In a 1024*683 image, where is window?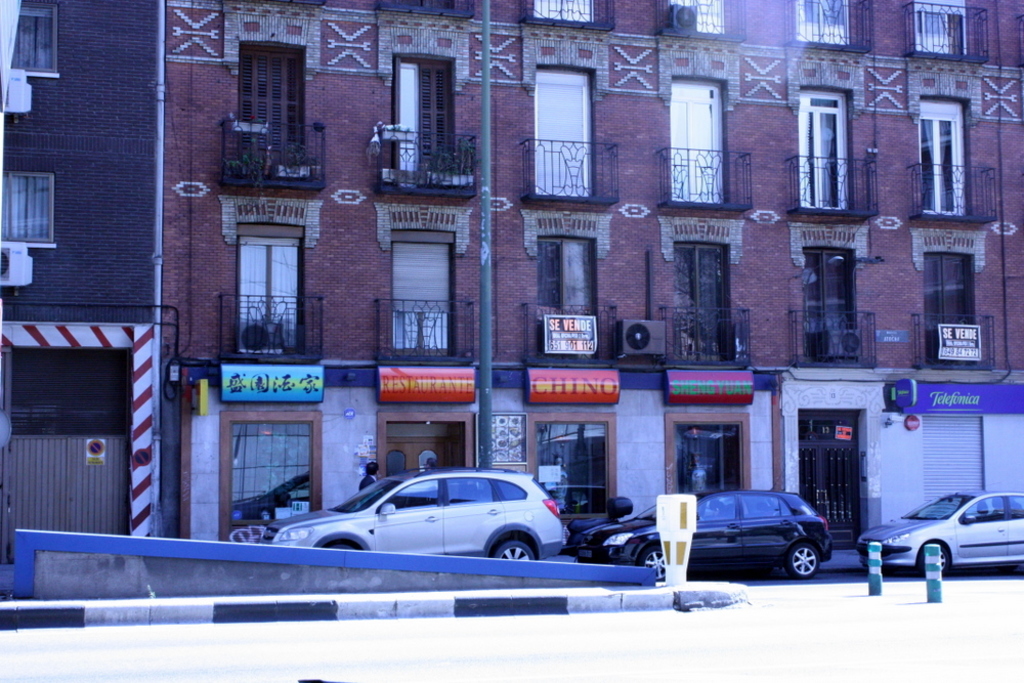
select_region(536, 66, 595, 196).
